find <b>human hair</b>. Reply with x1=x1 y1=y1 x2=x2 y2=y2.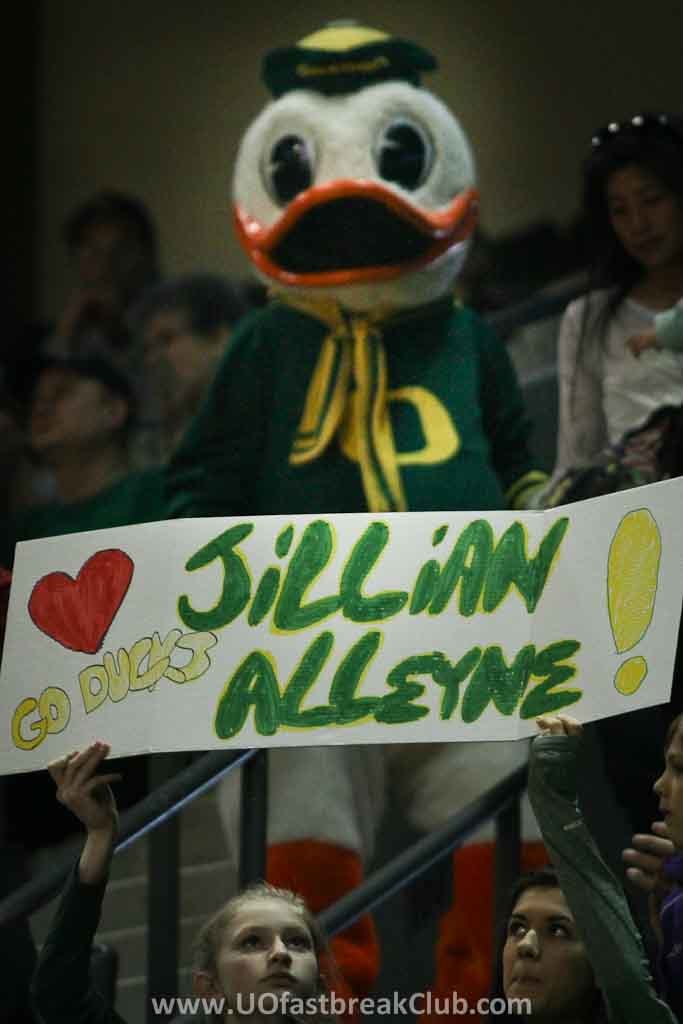
x1=490 y1=851 x2=597 y2=994.
